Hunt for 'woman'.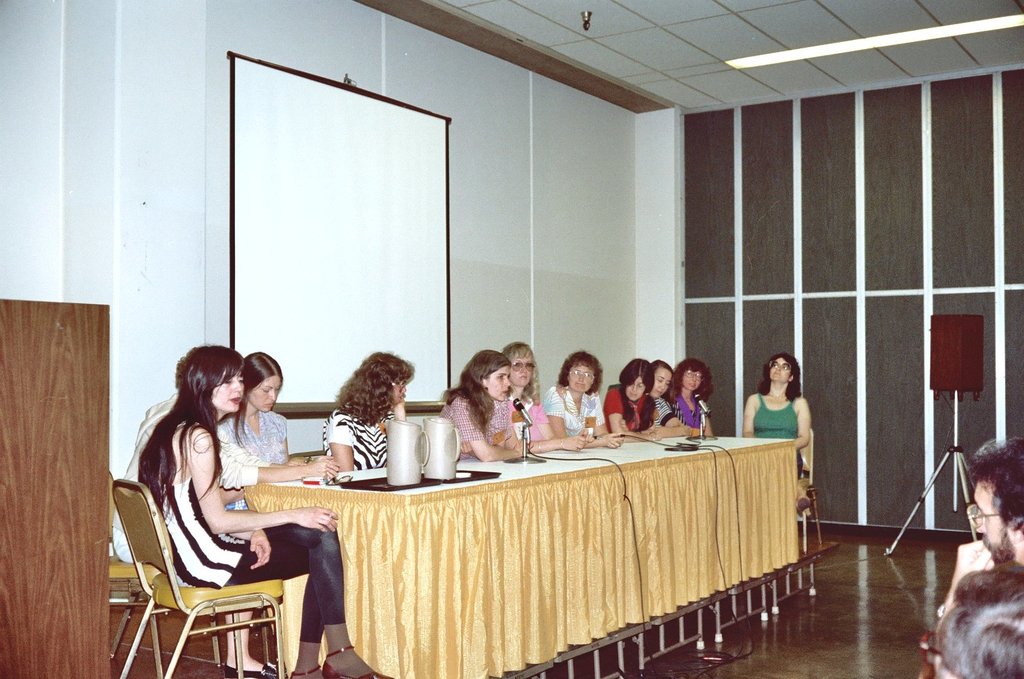
Hunted down at pyautogui.locateOnScreen(319, 350, 415, 473).
